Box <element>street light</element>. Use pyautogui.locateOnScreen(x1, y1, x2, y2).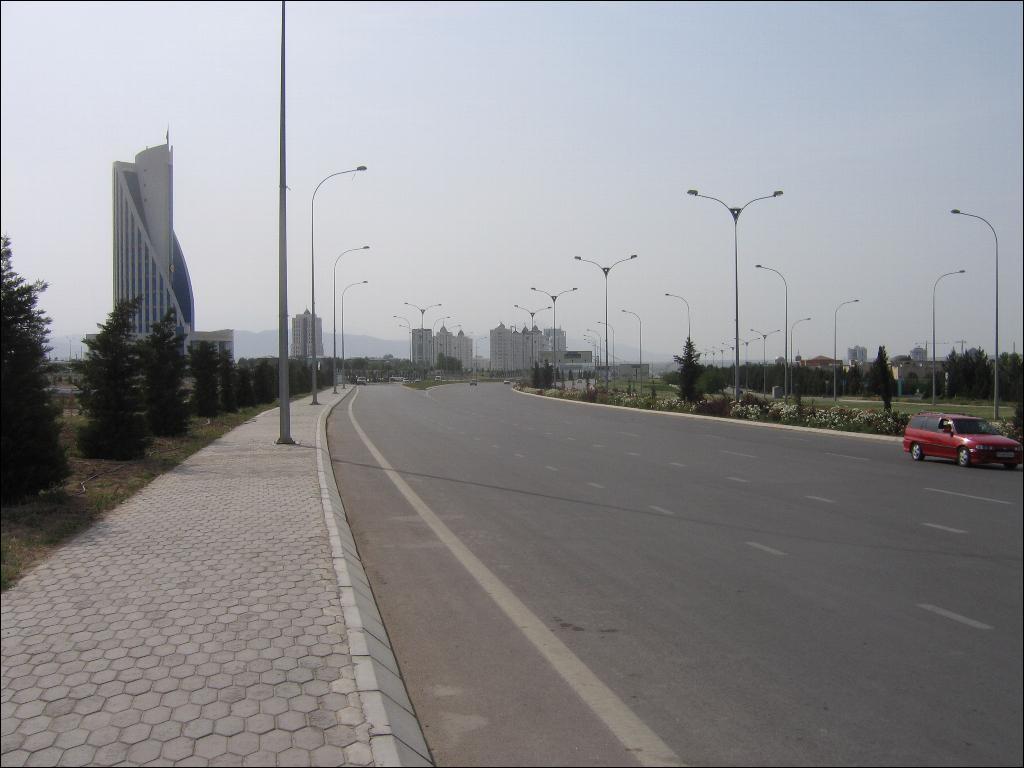
pyautogui.locateOnScreen(790, 316, 812, 388).
